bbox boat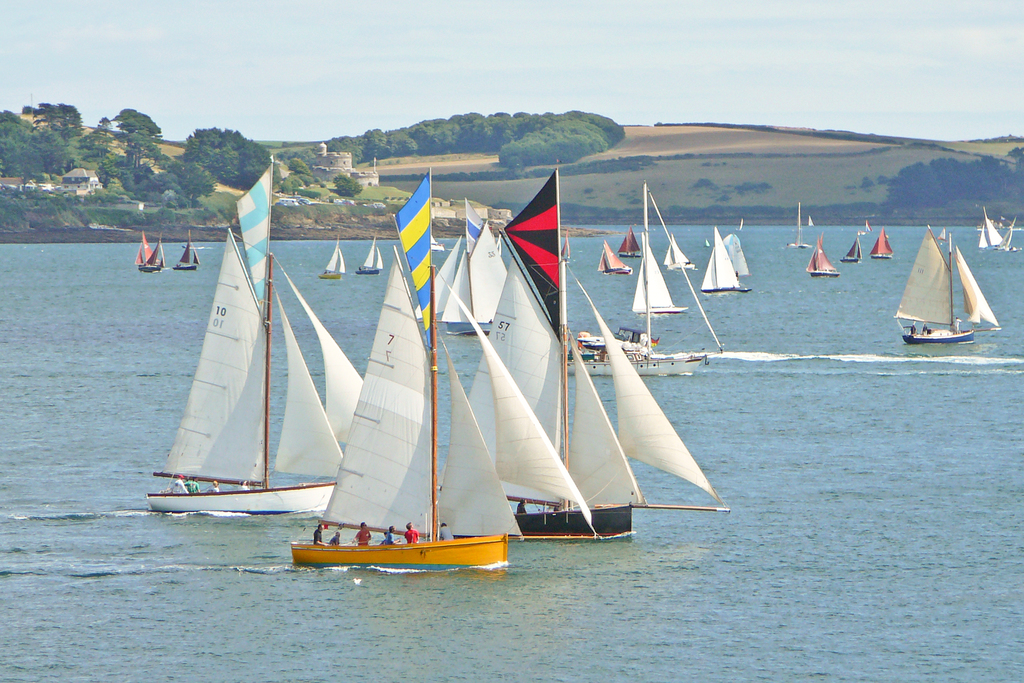
box=[513, 167, 732, 539]
